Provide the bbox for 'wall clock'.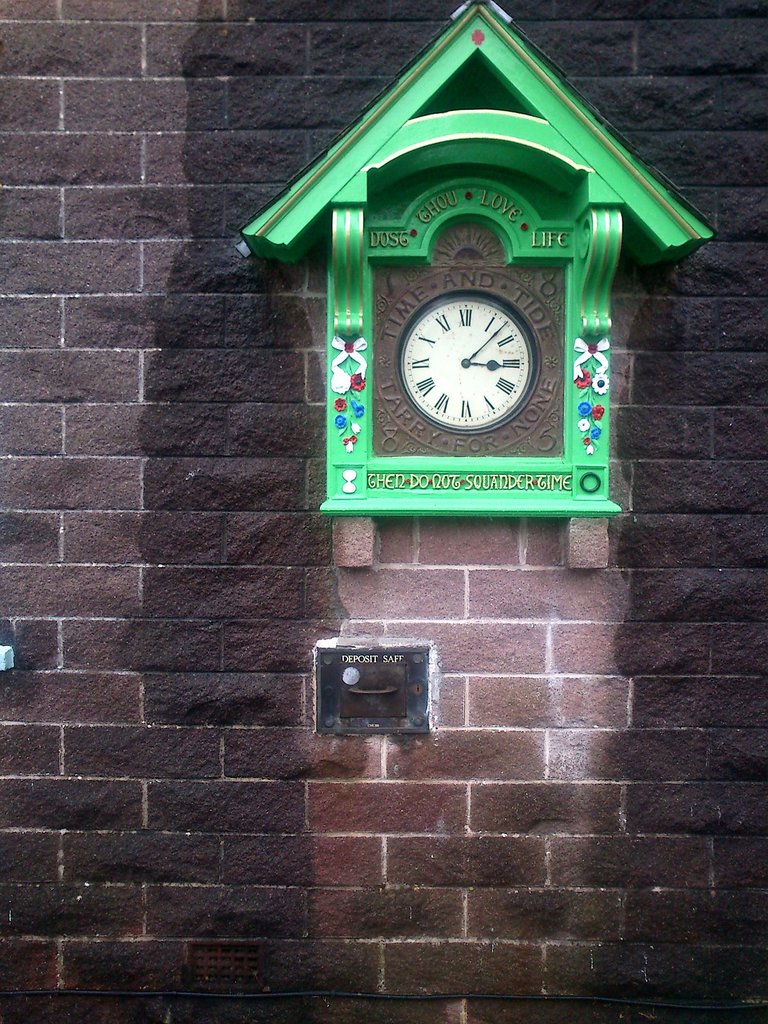
region(234, 0, 719, 524).
